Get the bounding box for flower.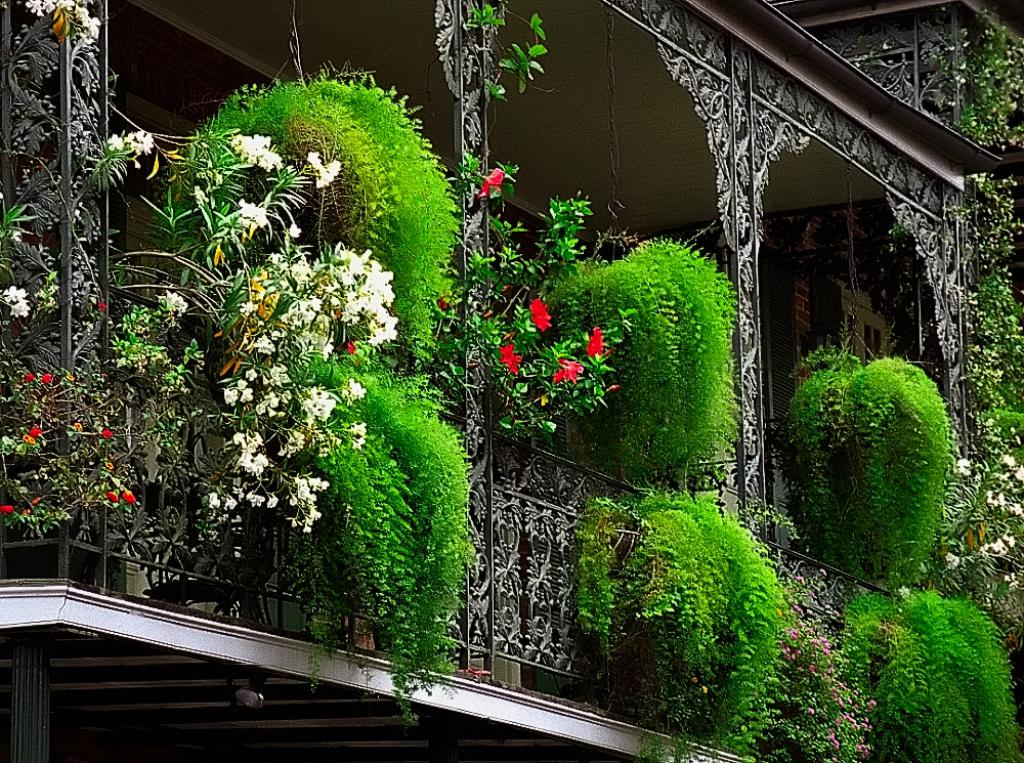
479,165,500,195.
